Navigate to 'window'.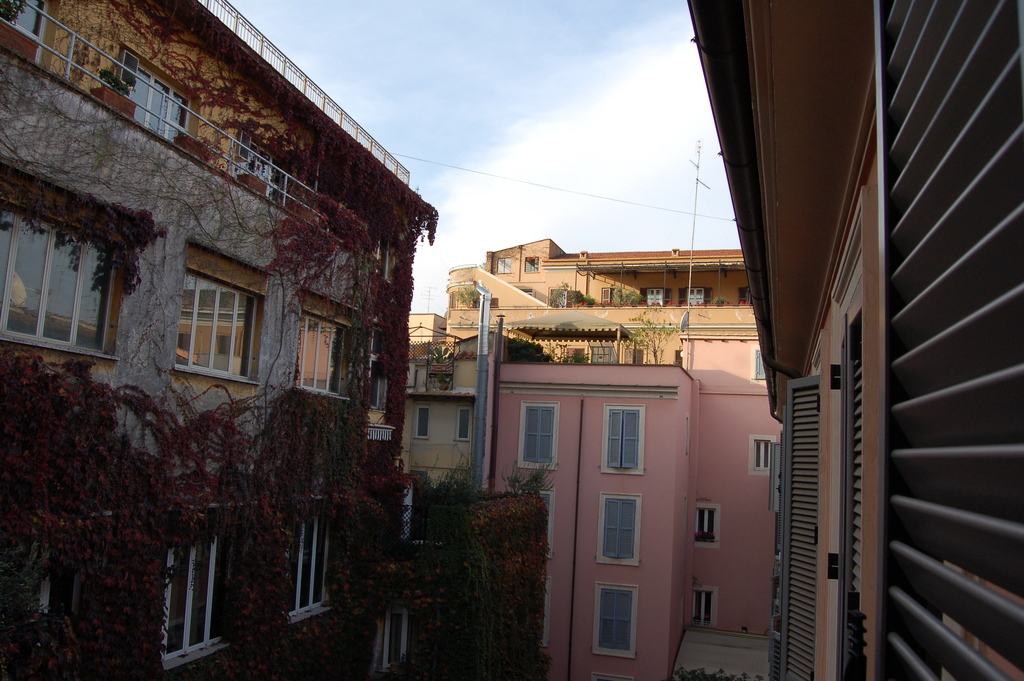
Navigation target: detection(591, 671, 635, 680).
